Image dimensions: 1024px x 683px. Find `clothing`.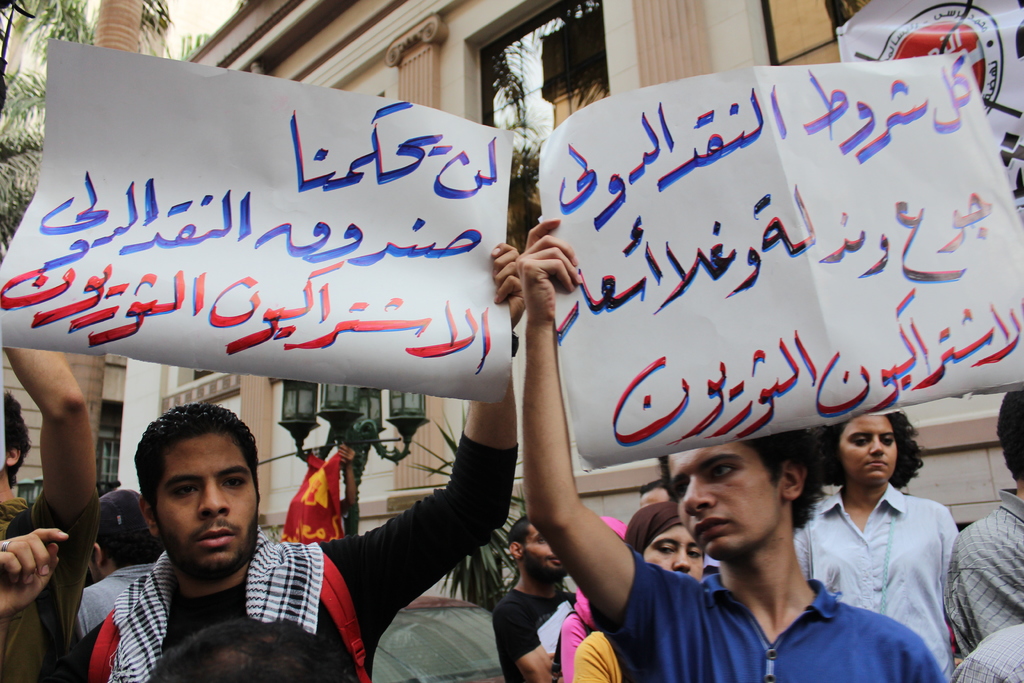
select_region(950, 497, 1023, 654).
